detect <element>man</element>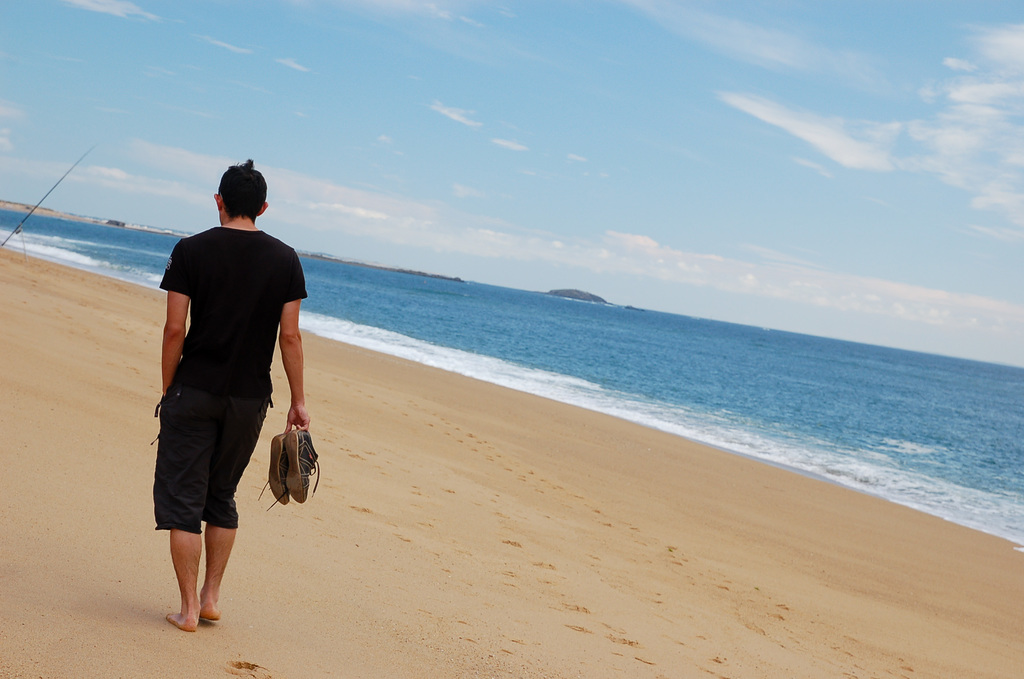
left=140, top=167, right=309, bottom=617
